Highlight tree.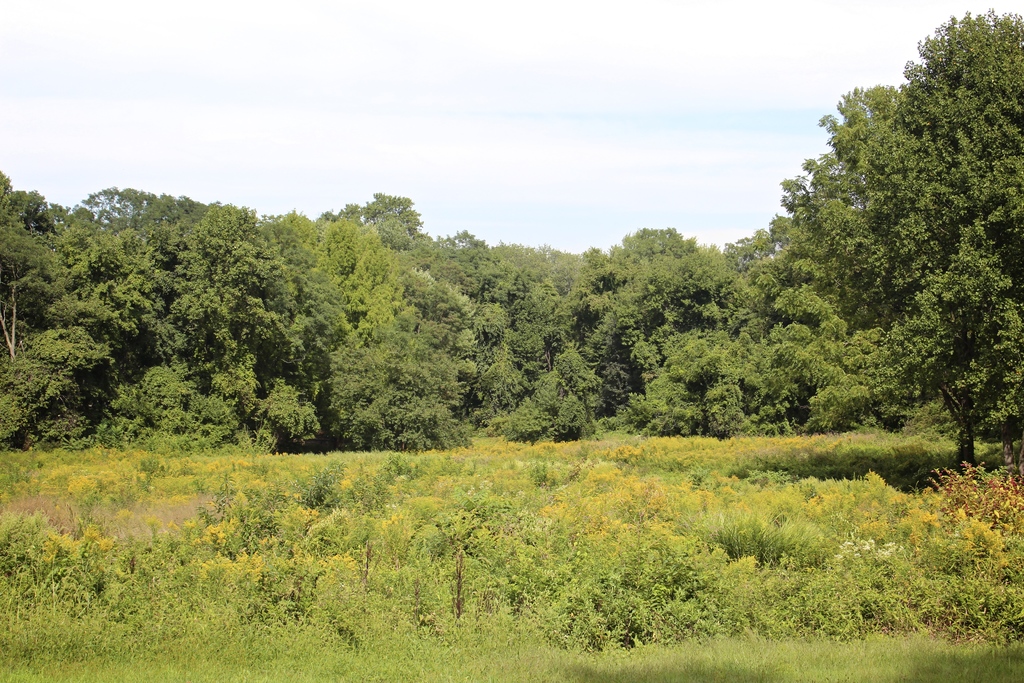
Highlighted region: 721, 212, 913, 441.
